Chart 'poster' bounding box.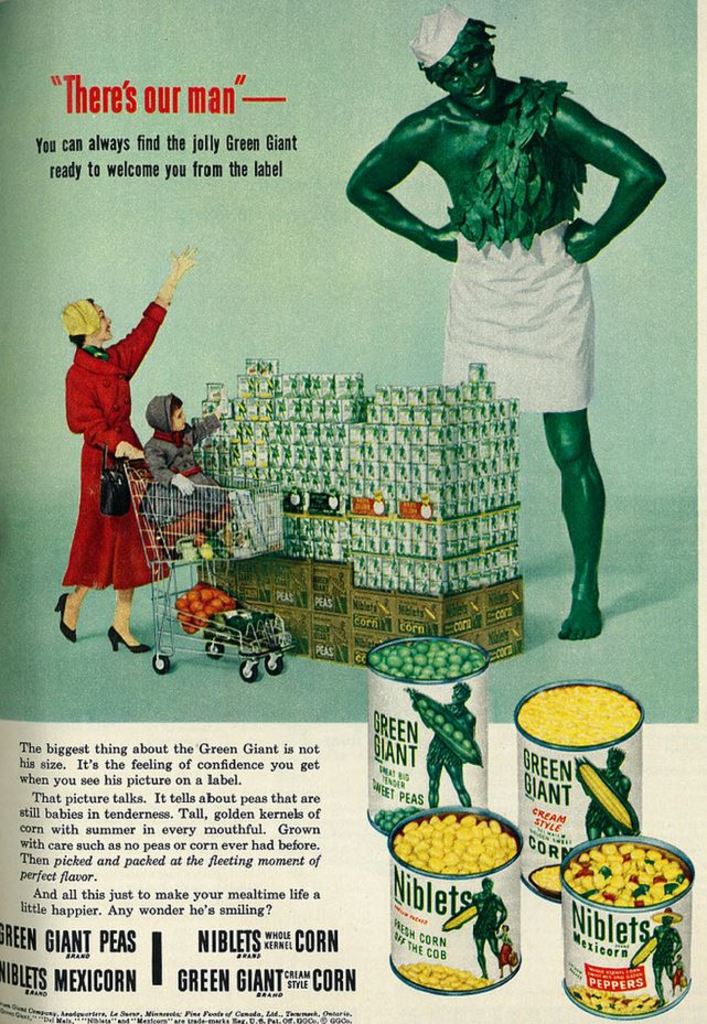
Charted: left=0, top=0, right=706, bottom=1023.
